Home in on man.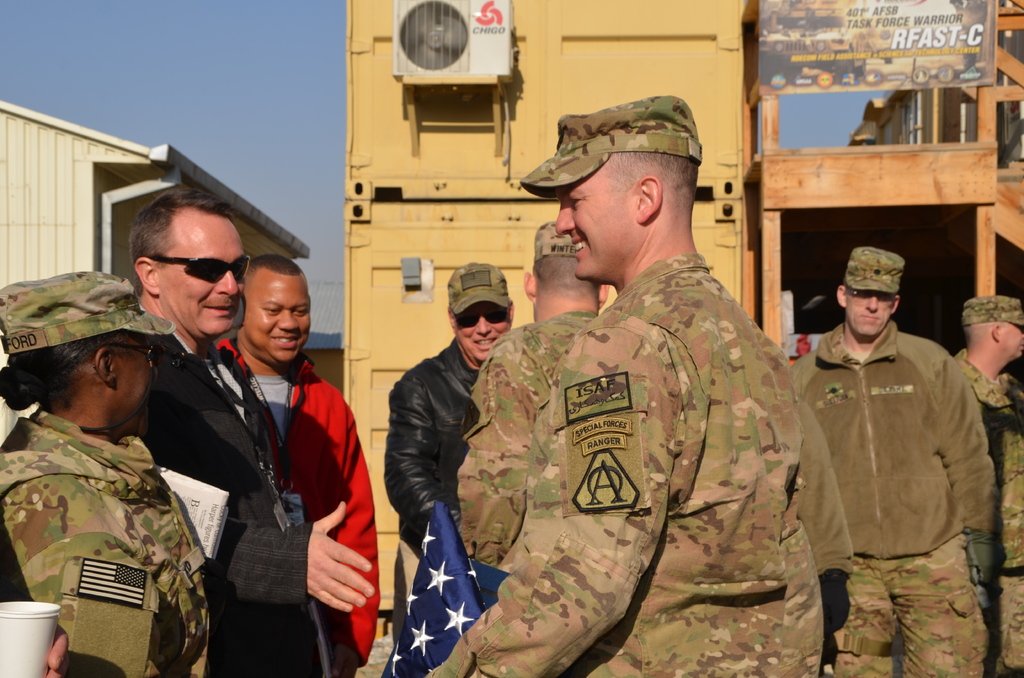
Homed in at <box>957,293,1023,677</box>.
